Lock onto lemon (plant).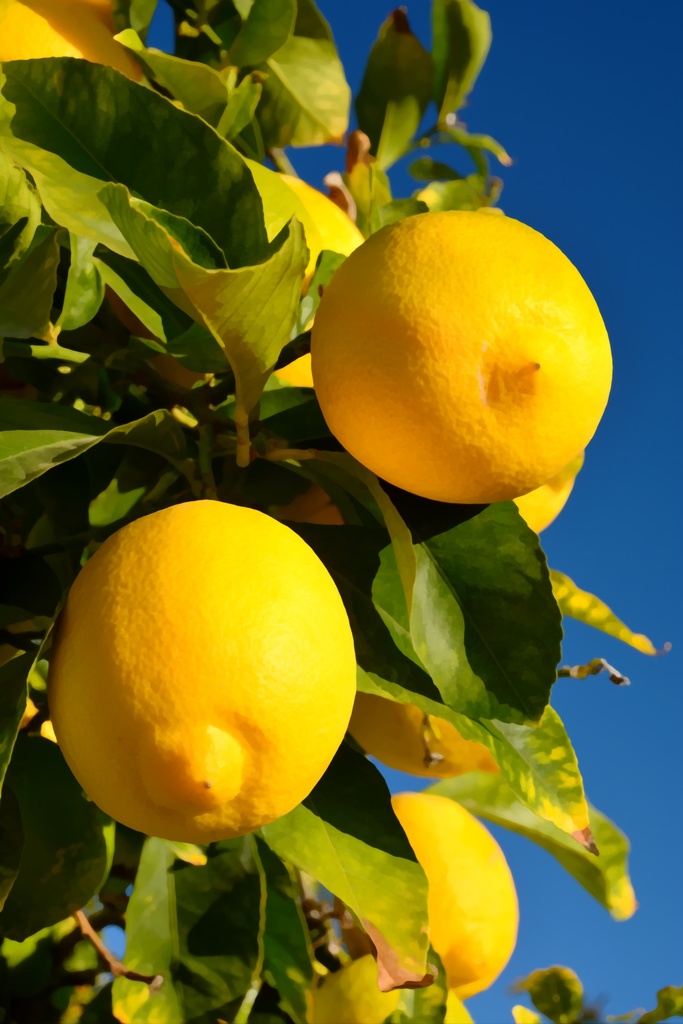
Locked: box=[46, 495, 355, 836].
